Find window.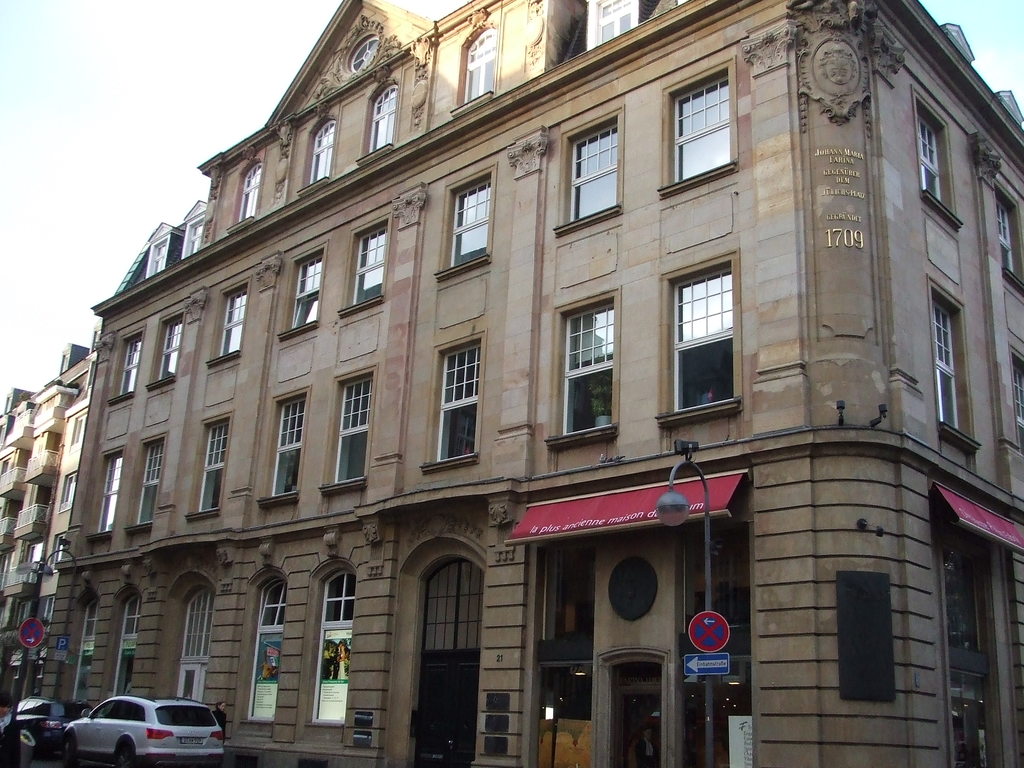
[219,286,247,358].
